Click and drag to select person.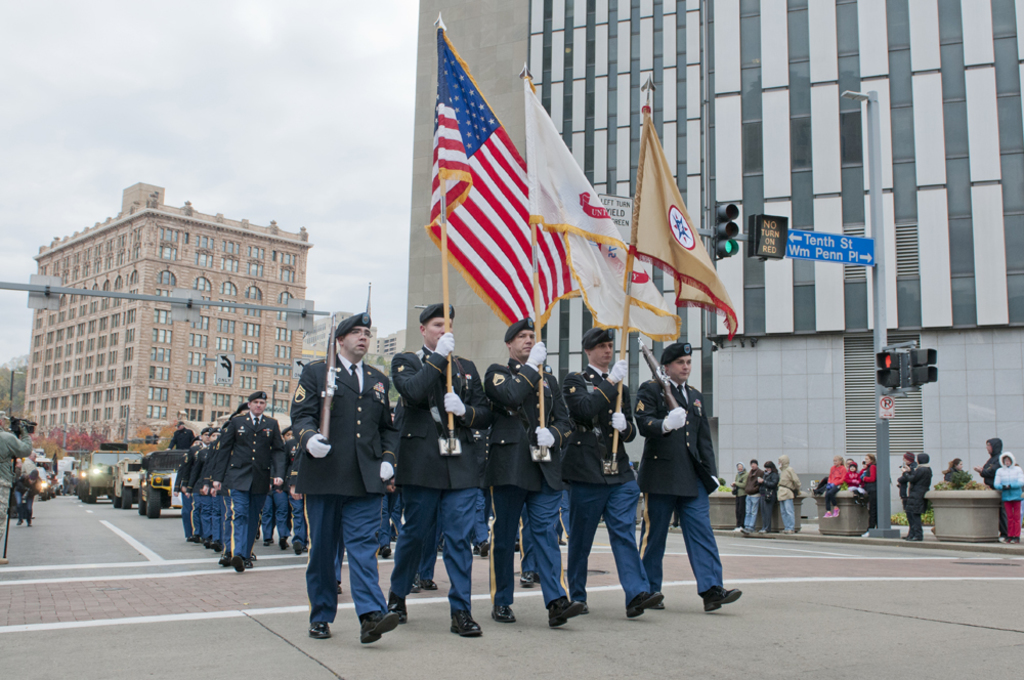
Selection: 899:451:933:543.
